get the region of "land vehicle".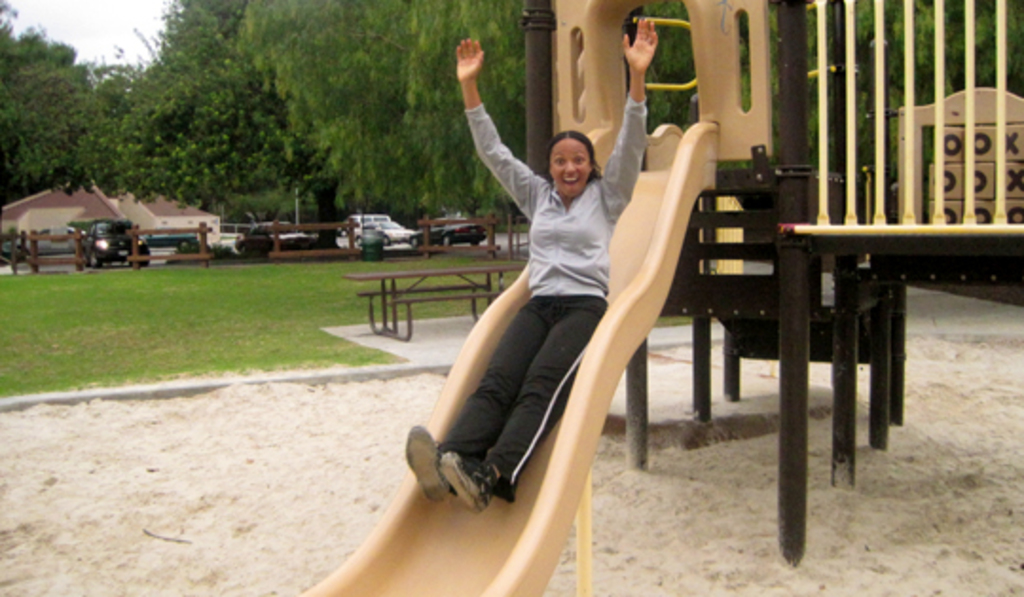
{"x1": 353, "y1": 220, "x2": 415, "y2": 244}.
